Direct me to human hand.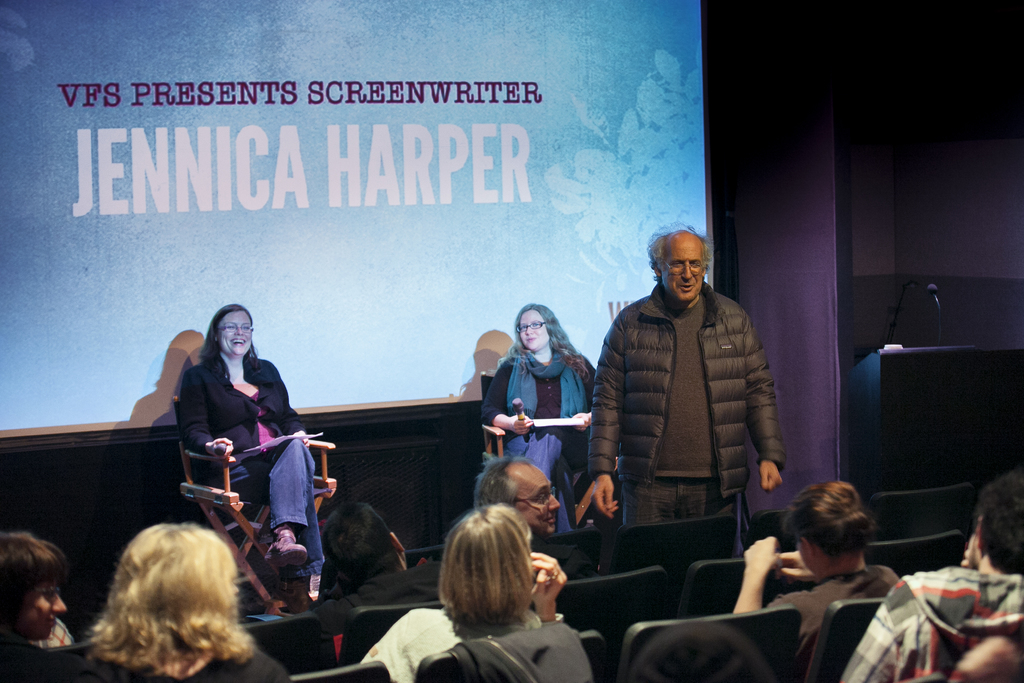
Direction: bbox(506, 413, 534, 436).
